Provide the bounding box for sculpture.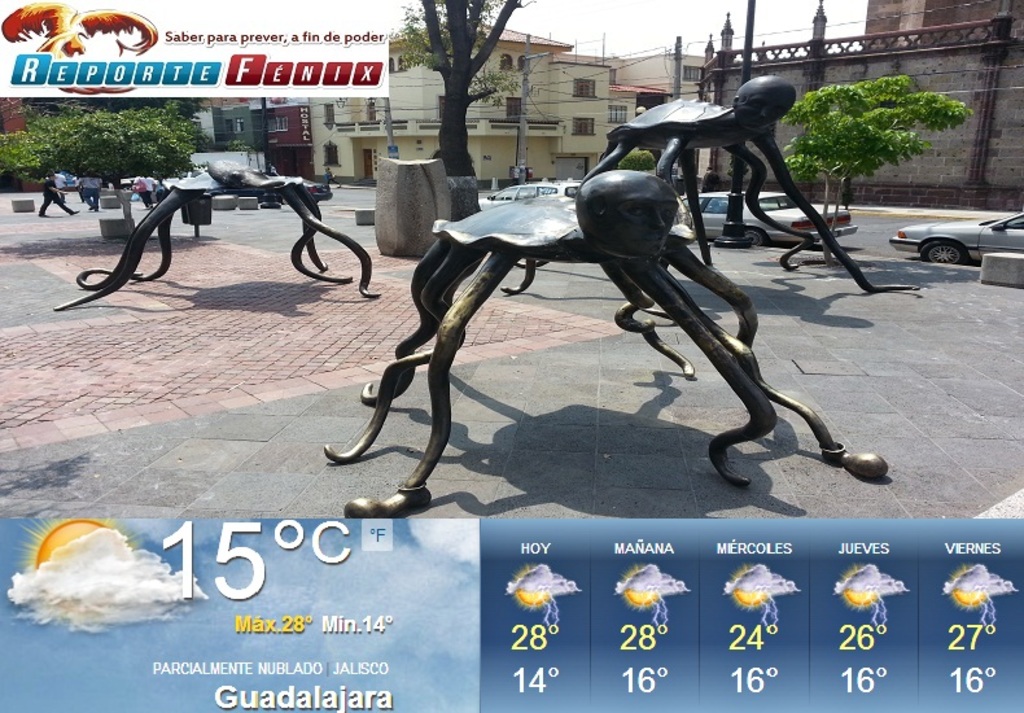
[x1=49, y1=161, x2=376, y2=312].
